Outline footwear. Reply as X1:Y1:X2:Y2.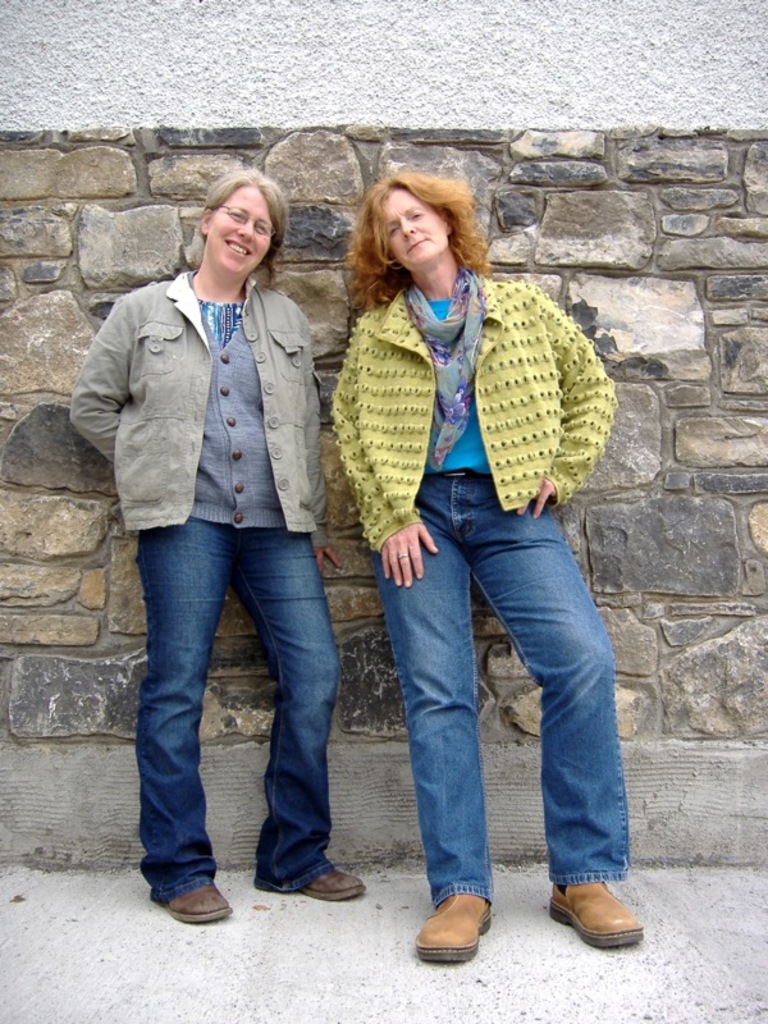
300:867:367:899.
